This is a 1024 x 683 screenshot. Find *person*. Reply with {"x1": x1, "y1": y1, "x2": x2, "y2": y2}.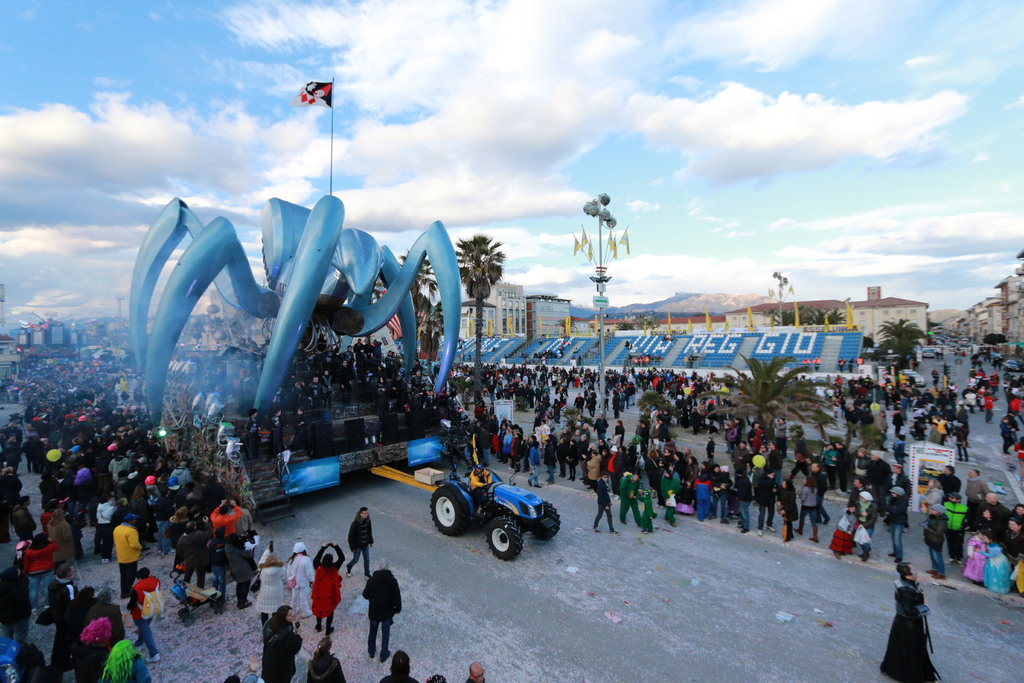
{"x1": 340, "y1": 505, "x2": 376, "y2": 588}.
